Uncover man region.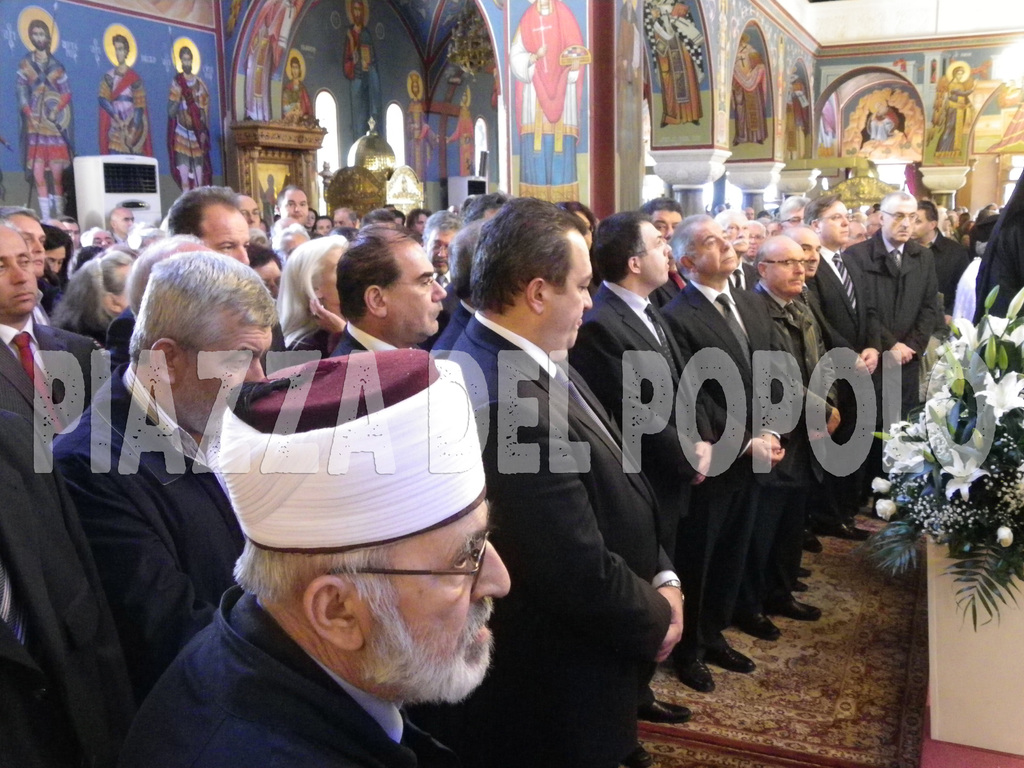
Uncovered: (421, 212, 454, 268).
